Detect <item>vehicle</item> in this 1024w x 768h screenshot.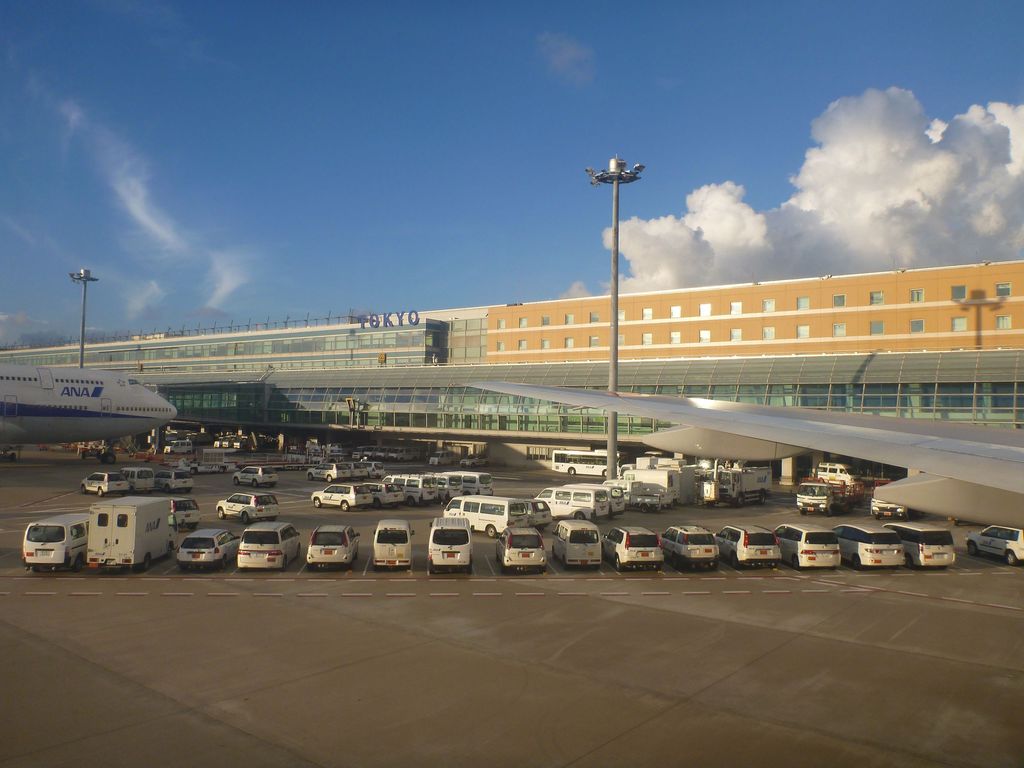
Detection: [x1=716, y1=524, x2=782, y2=564].
